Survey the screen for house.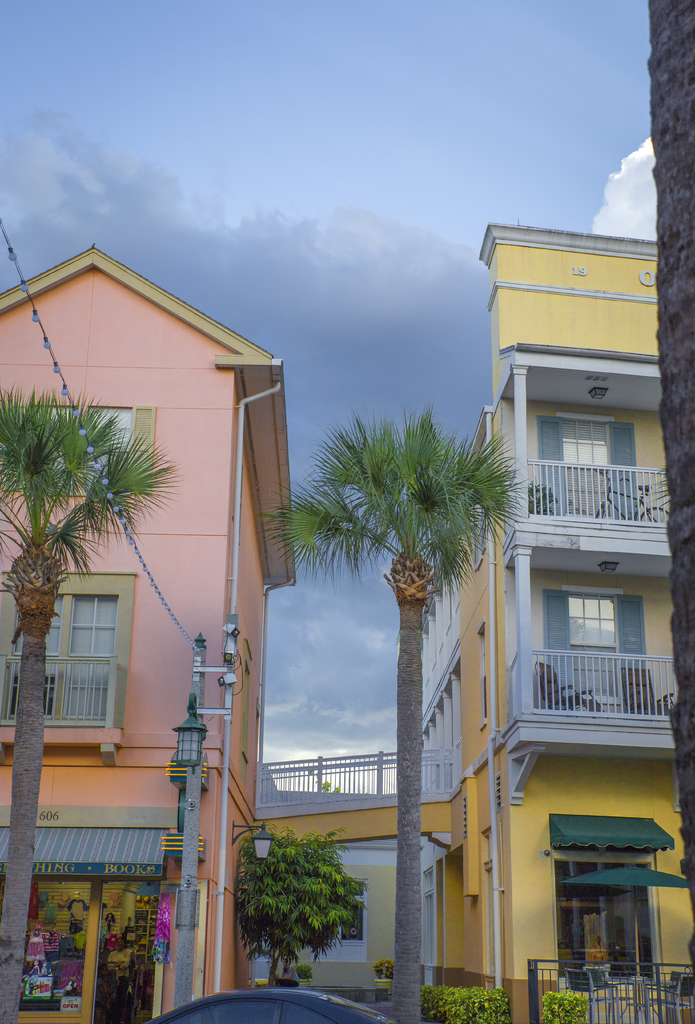
Survey found: left=3, top=223, right=301, bottom=872.
